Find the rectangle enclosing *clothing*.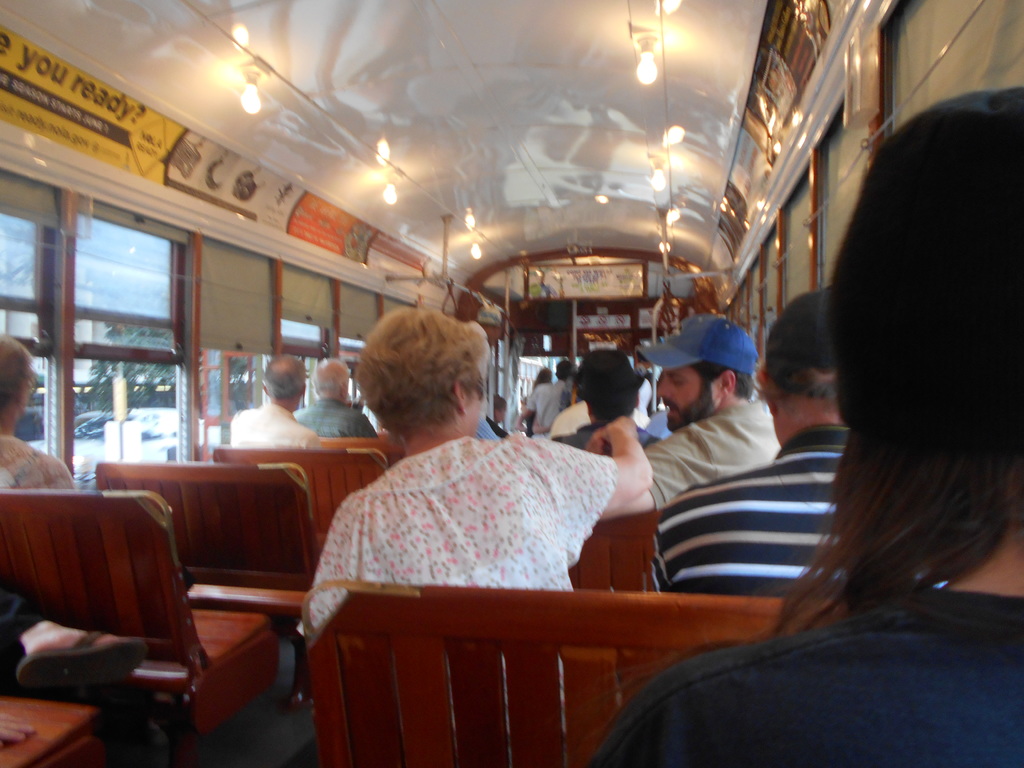
crop(0, 433, 76, 491).
